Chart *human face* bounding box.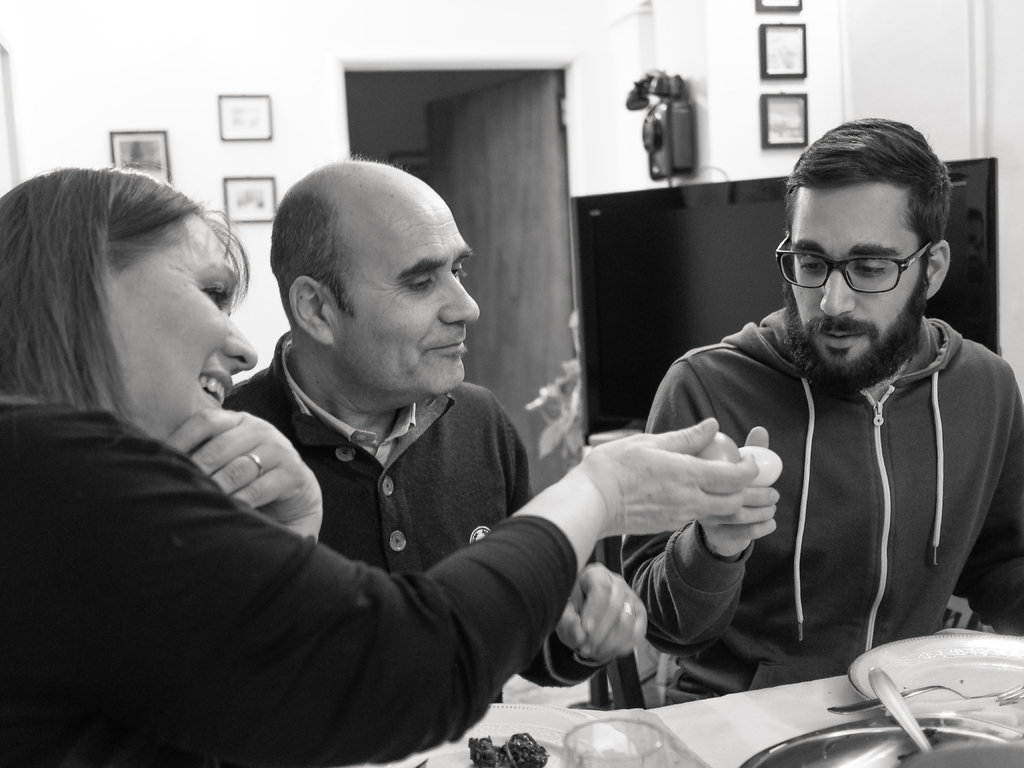
Charted: select_region(334, 226, 481, 401).
